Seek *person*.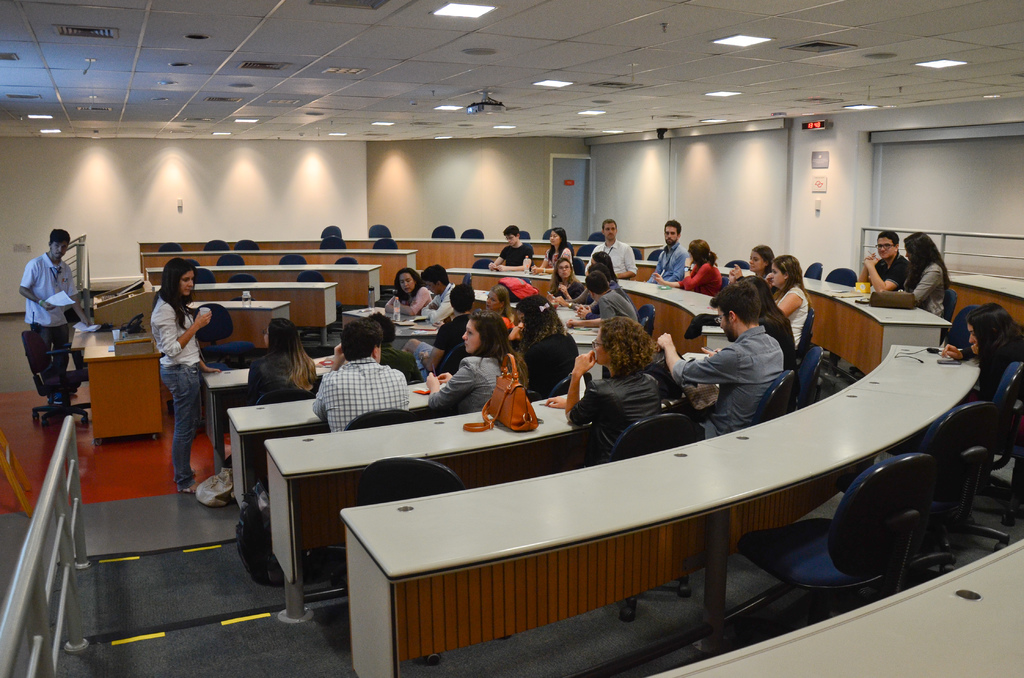
BBox(148, 260, 207, 497).
